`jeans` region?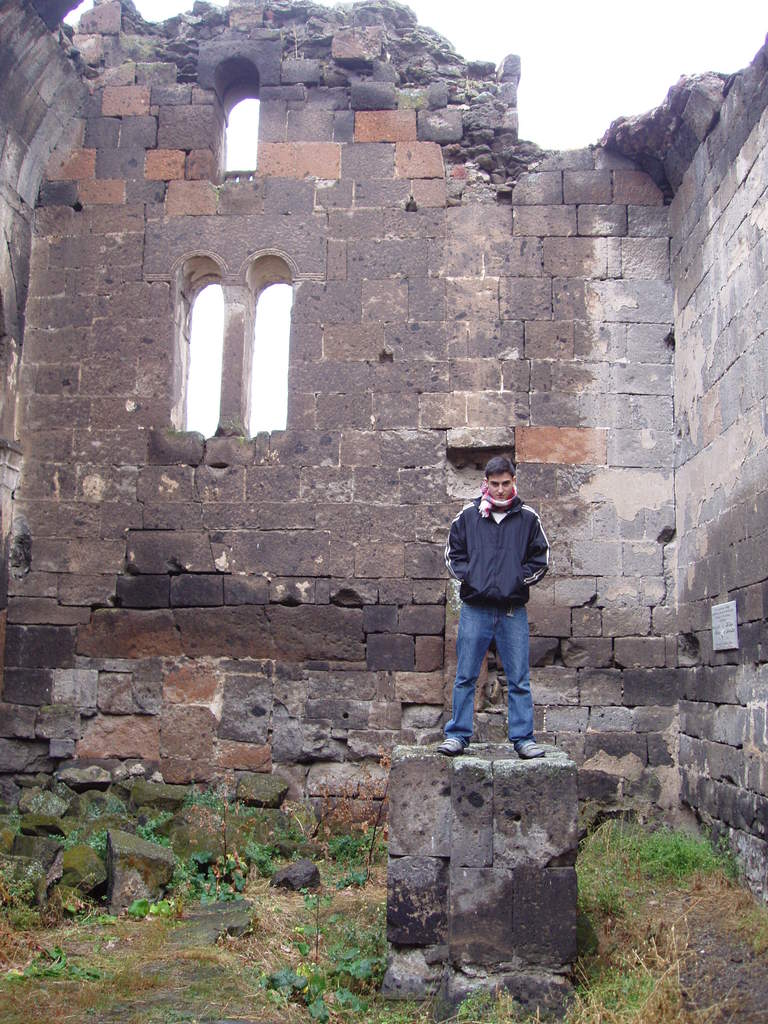
pyautogui.locateOnScreen(448, 595, 530, 743)
